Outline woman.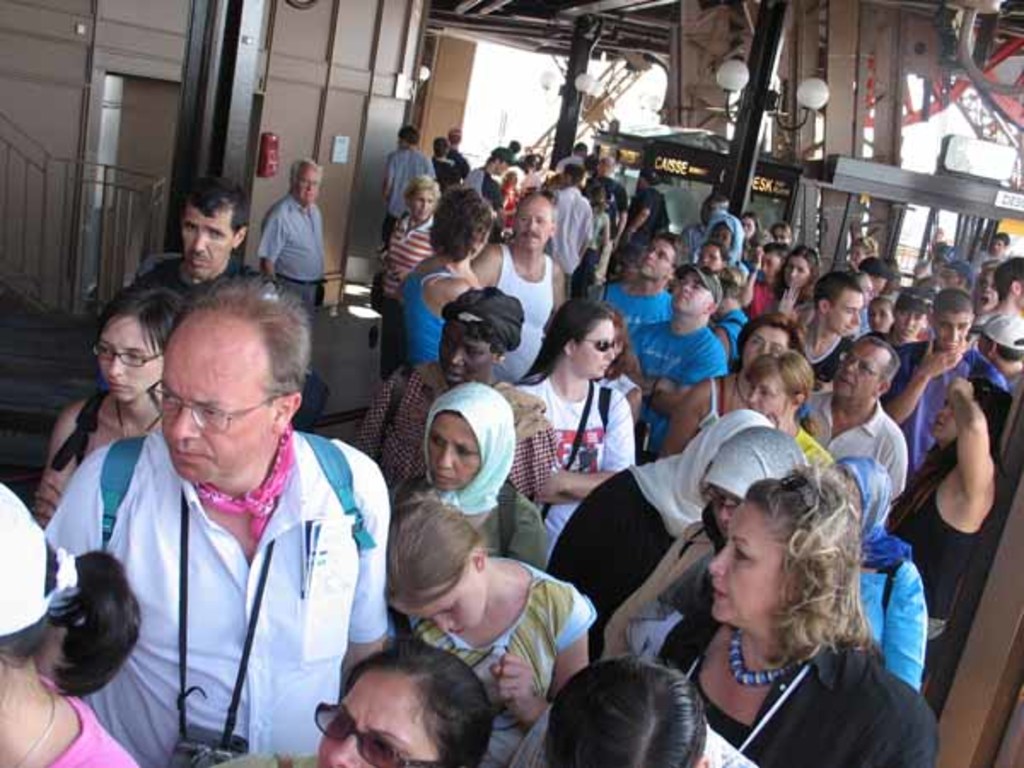
Outline: x1=12 y1=290 x2=208 y2=526.
